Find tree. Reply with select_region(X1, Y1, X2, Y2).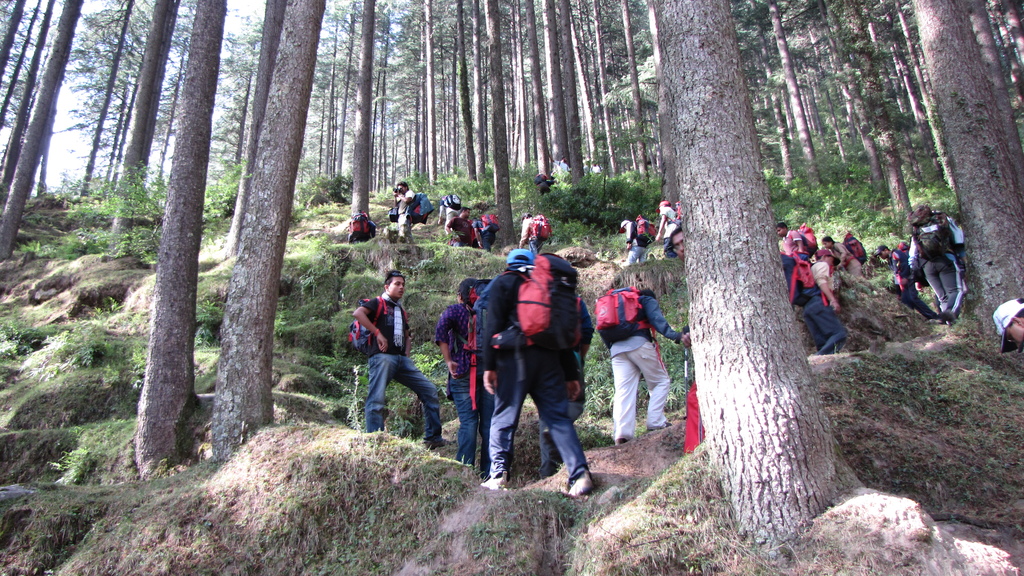
select_region(207, 0, 330, 467).
